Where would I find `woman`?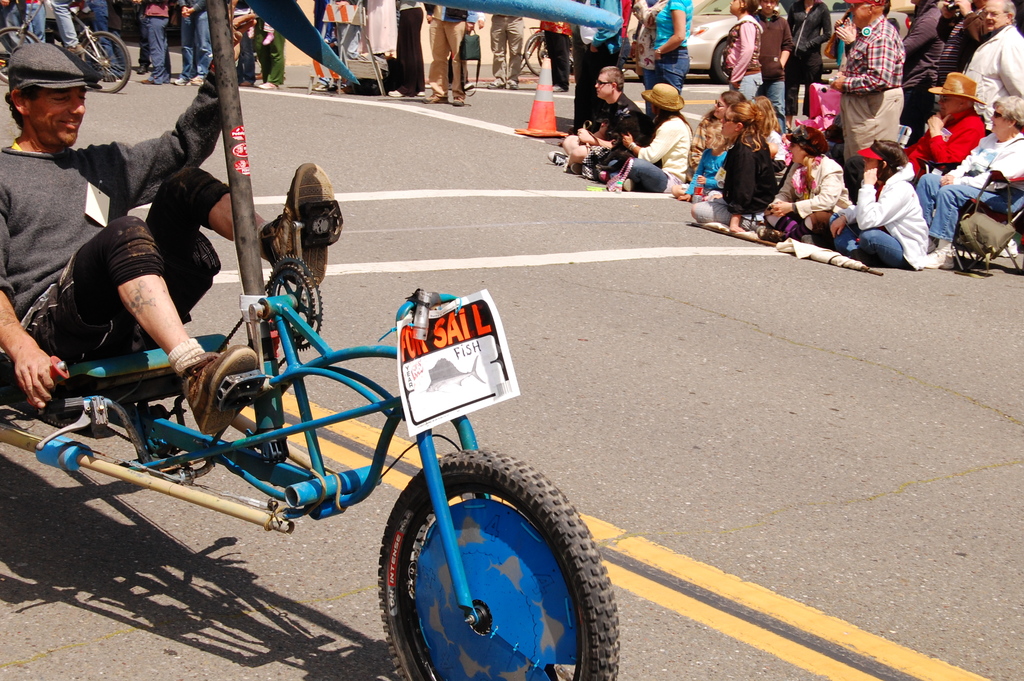
At [778,0,833,128].
